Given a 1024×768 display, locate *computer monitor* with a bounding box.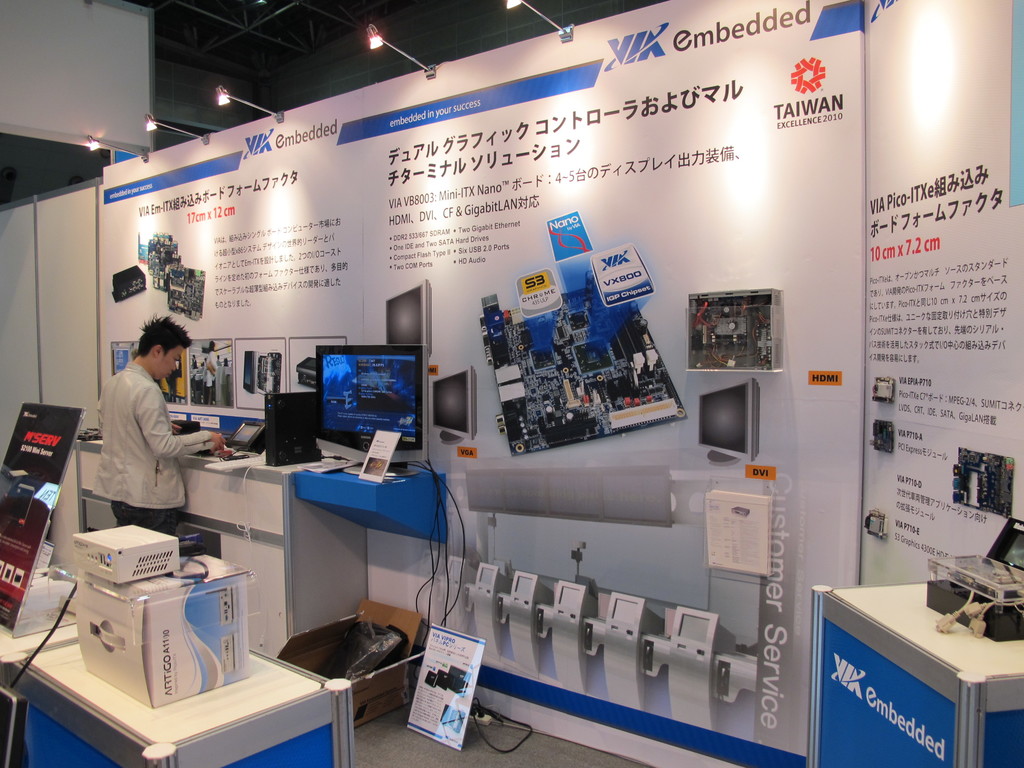
Located: (x1=432, y1=360, x2=488, y2=454).
